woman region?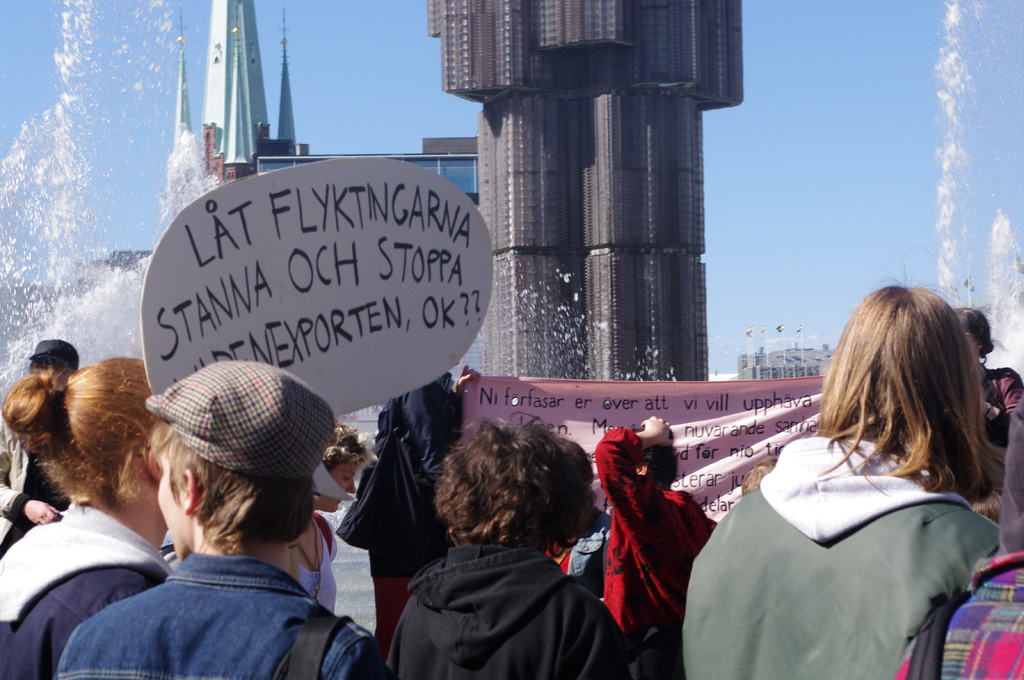
l=0, t=356, r=161, b=679
